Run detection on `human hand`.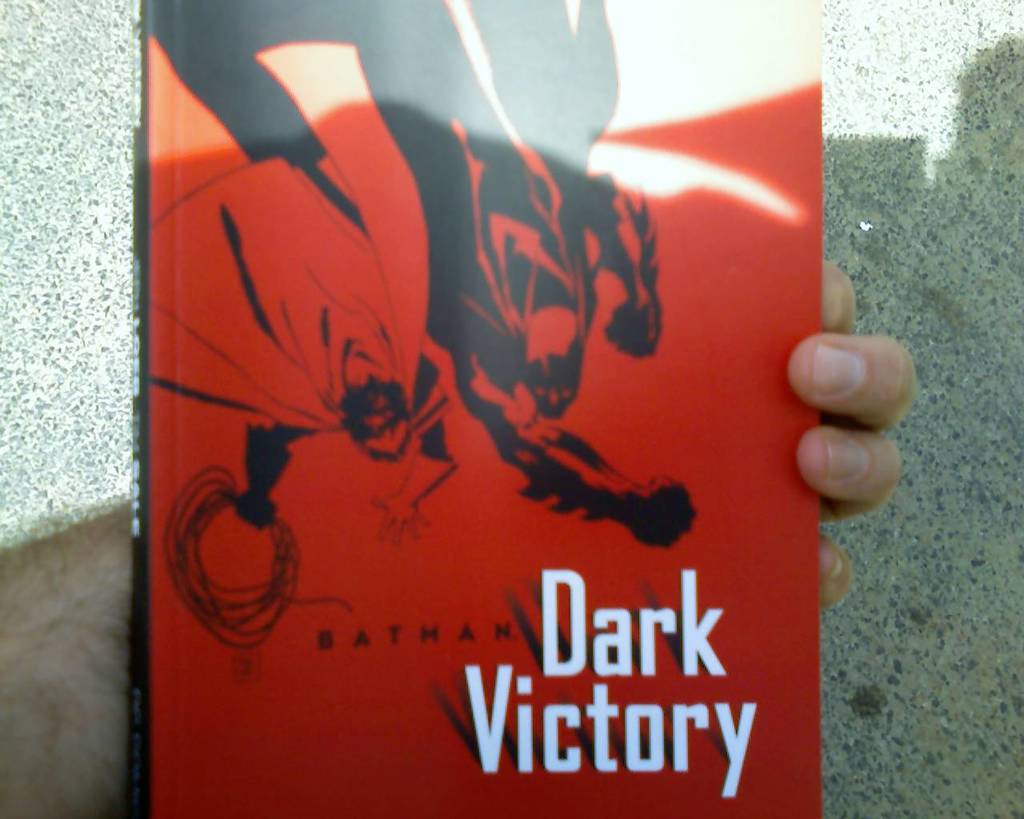
Result: box(785, 258, 913, 605).
